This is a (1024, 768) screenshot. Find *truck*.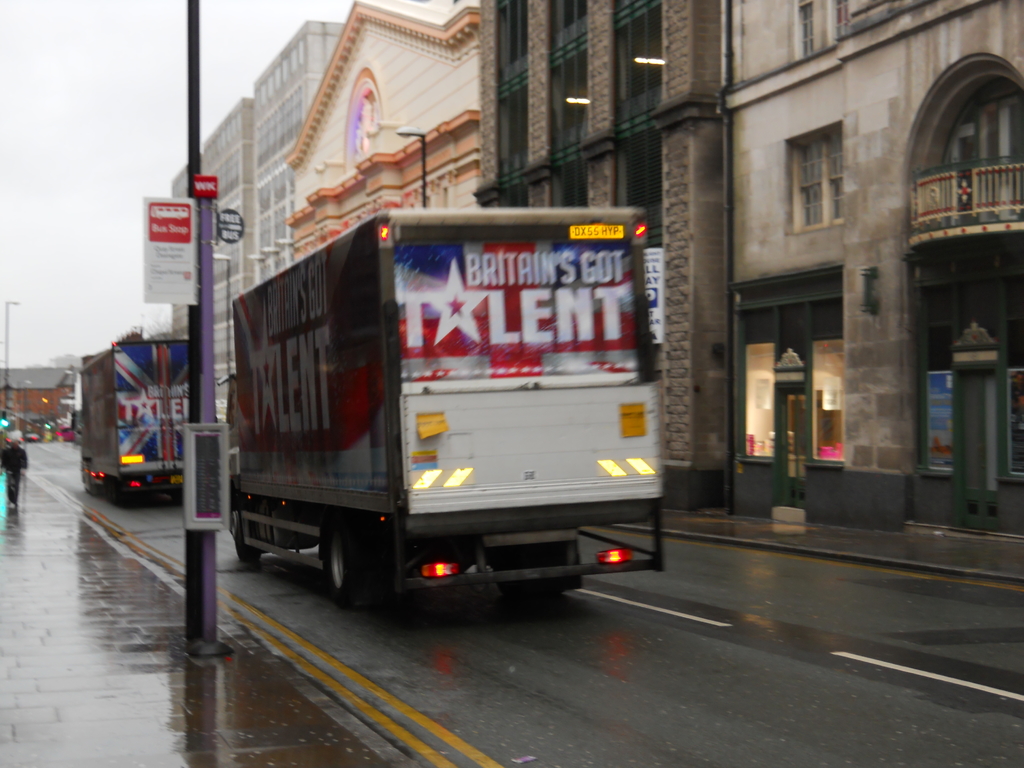
Bounding box: l=75, t=342, r=193, b=509.
